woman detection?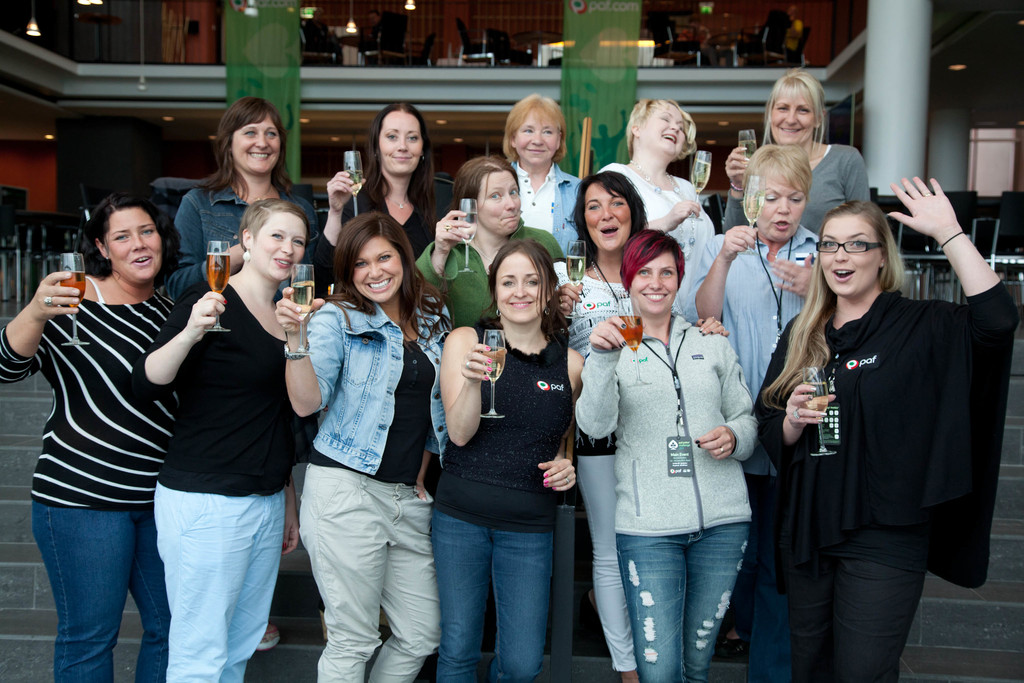
rect(0, 189, 189, 682)
